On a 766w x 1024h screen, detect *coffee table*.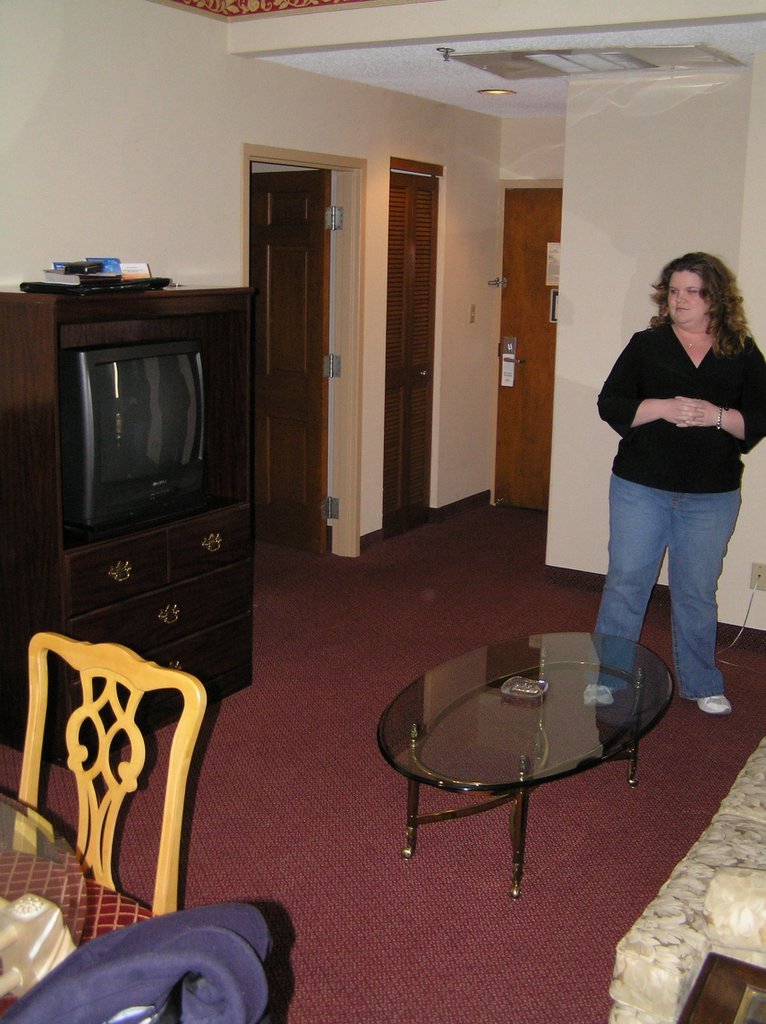
392:634:651:902.
